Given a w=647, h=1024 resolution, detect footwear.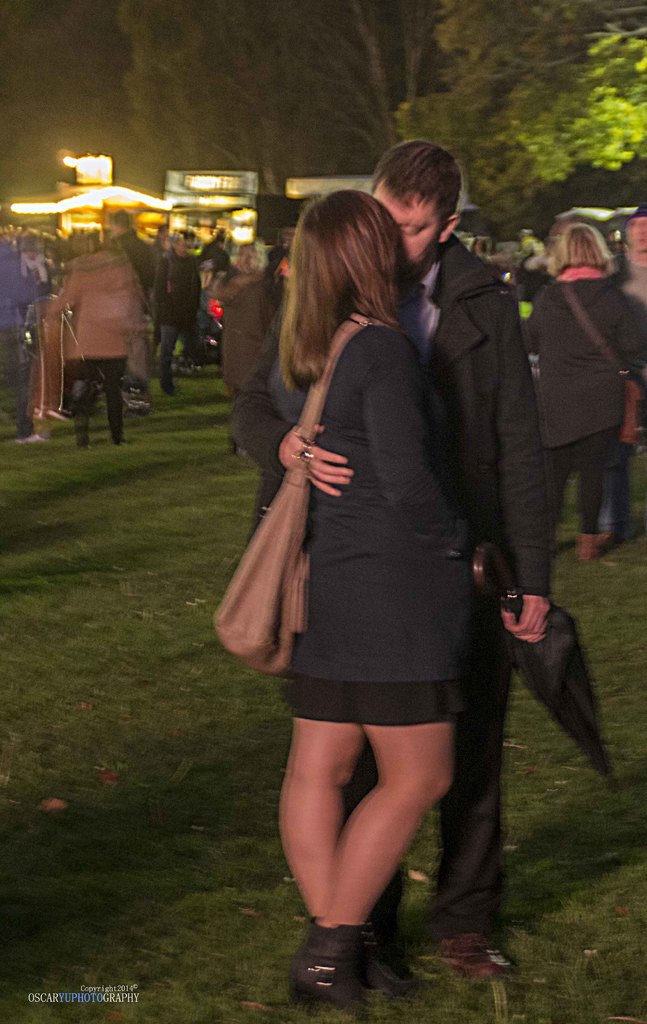
600:524:616:550.
